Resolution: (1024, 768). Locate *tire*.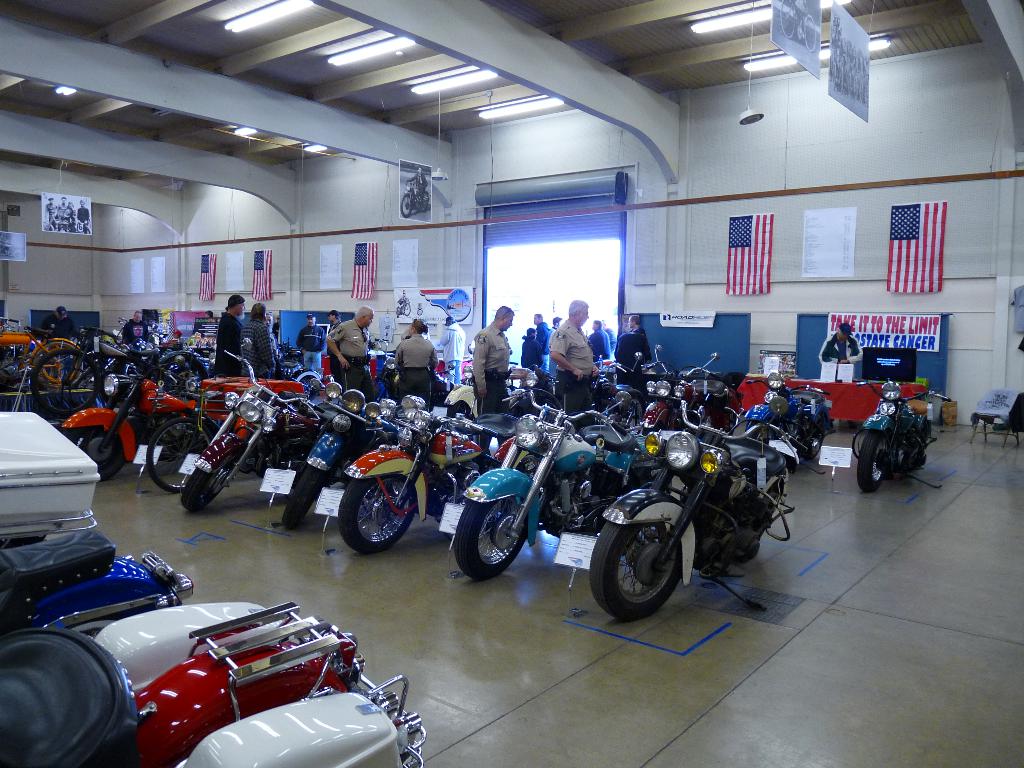
(33,348,96,417).
